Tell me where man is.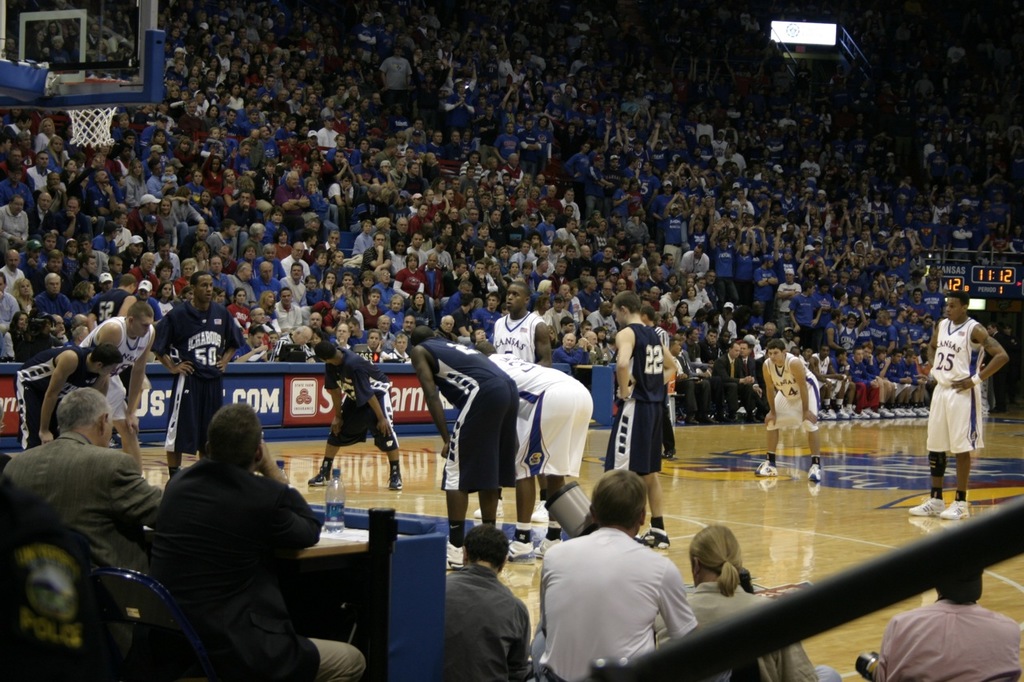
man is at x1=406, y1=323, x2=510, y2=573.
